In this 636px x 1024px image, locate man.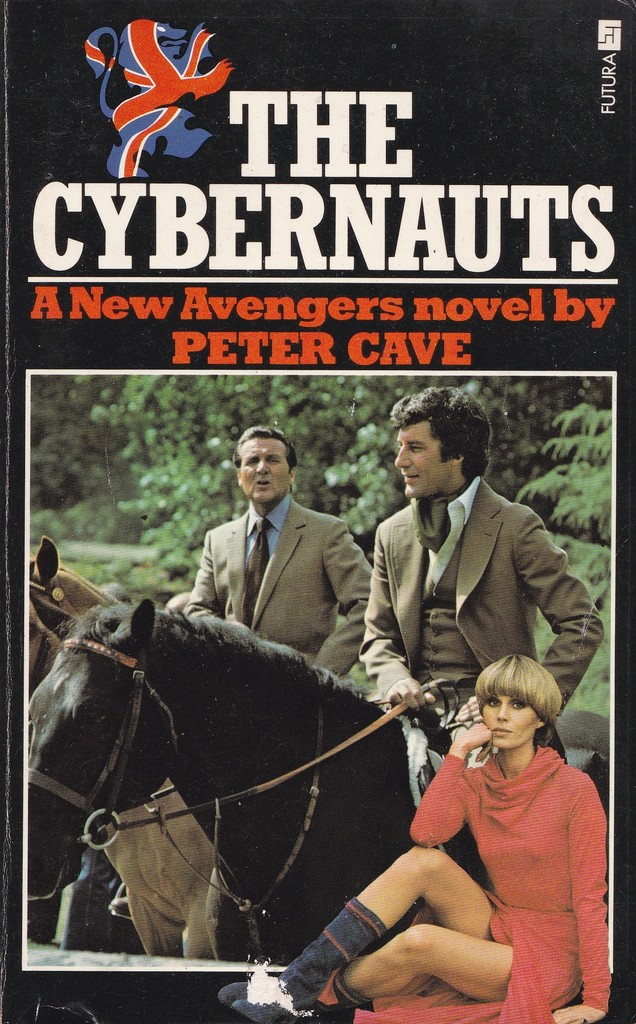
Bounding box: [158,433,396,684].
